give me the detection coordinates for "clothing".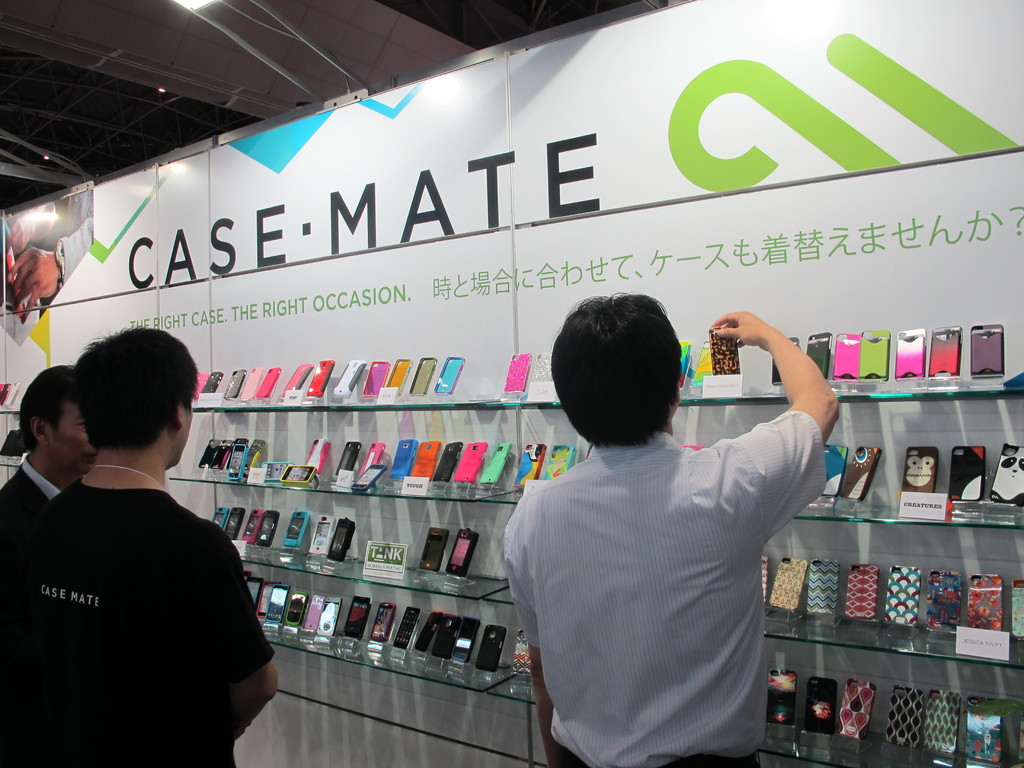
(504, 412, 828, 767).
